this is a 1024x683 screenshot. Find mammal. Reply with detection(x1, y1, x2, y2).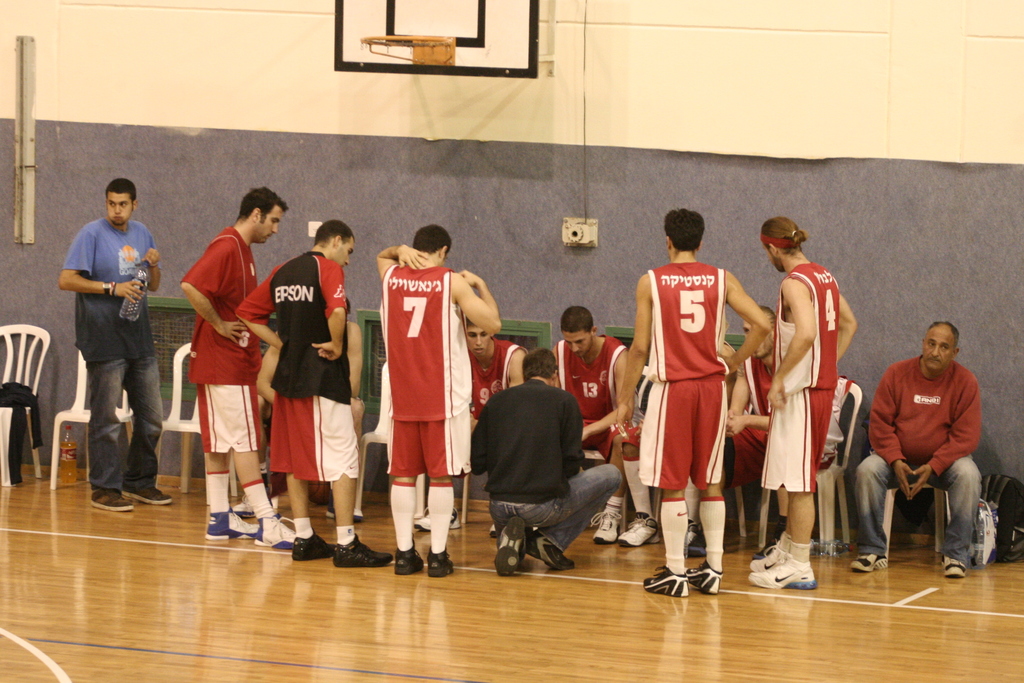
detection(181, 189, 300, 544).
